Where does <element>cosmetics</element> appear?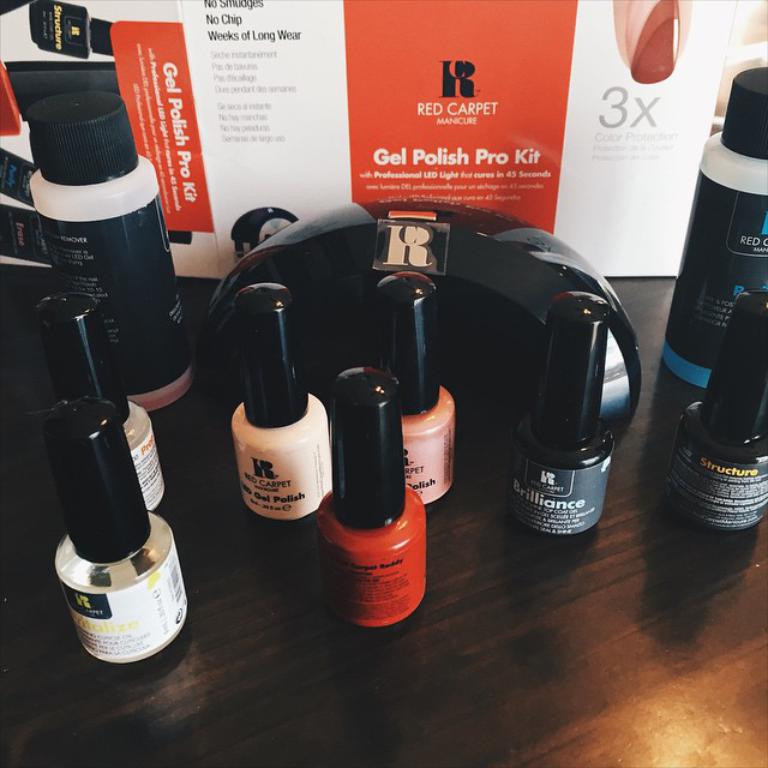
Appears at <box>664,289,767,535</box>.
